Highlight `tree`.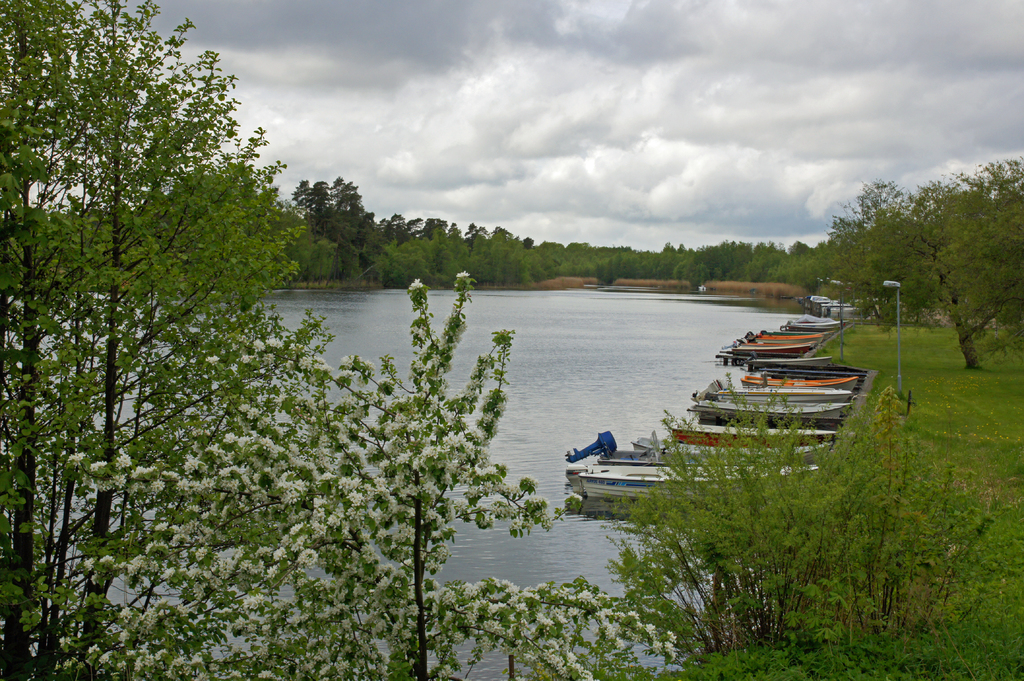
Highlighted region: rect(0, 0, 308, 679).
